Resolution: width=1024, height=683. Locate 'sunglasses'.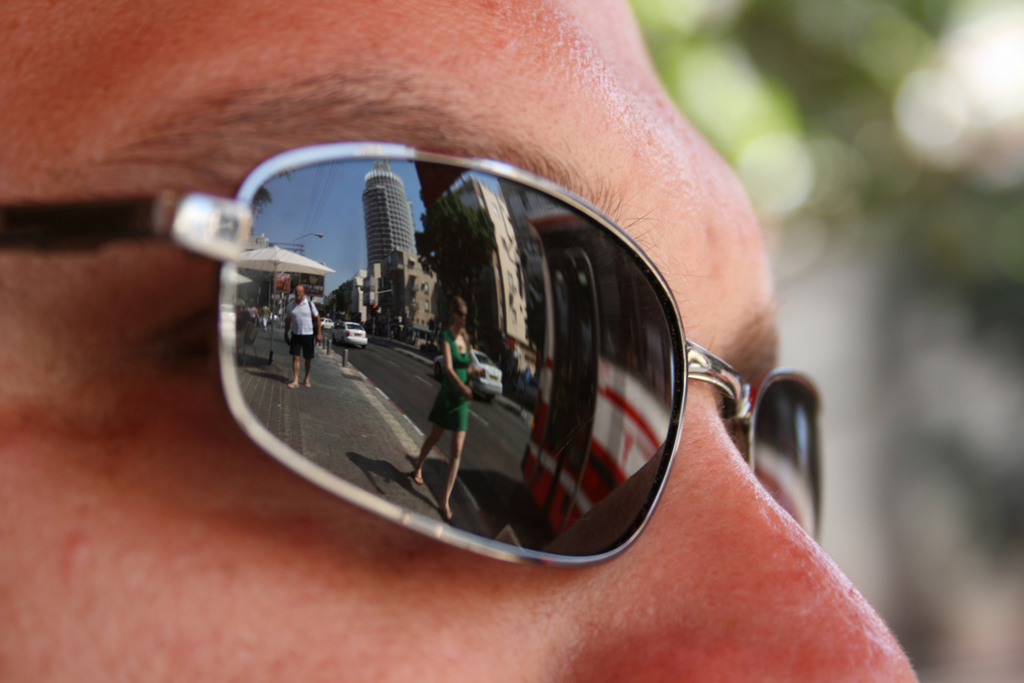
{"left": 0, "top": 145, "right": 820, "bottom": 568}.
